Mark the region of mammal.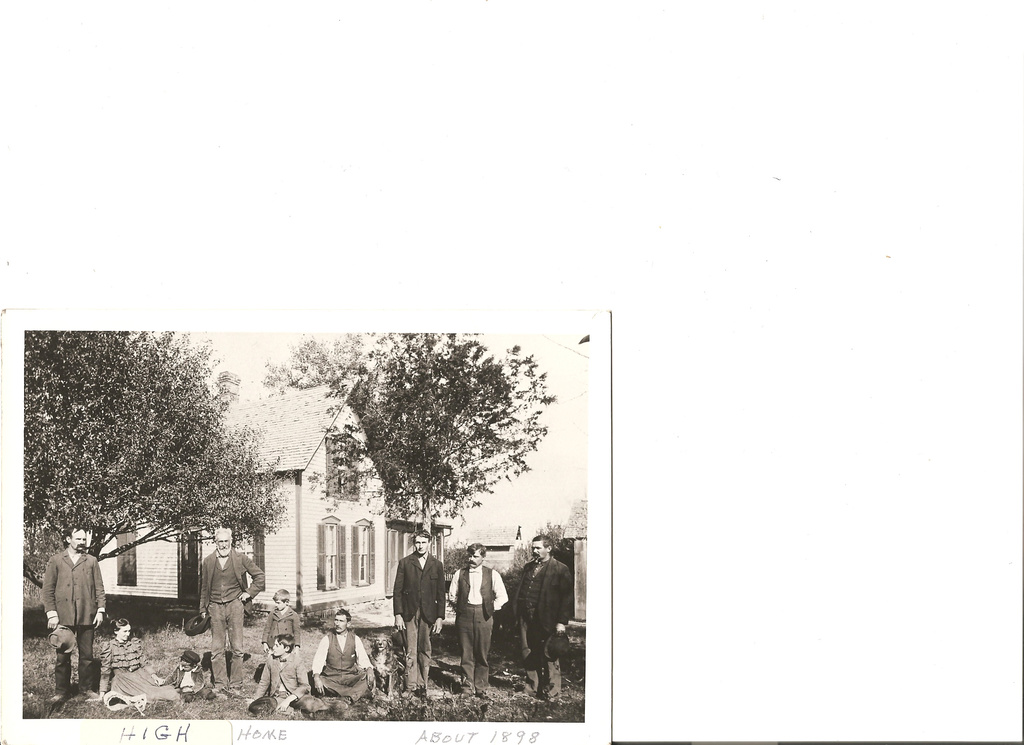
Region: 312 613 372 701.
